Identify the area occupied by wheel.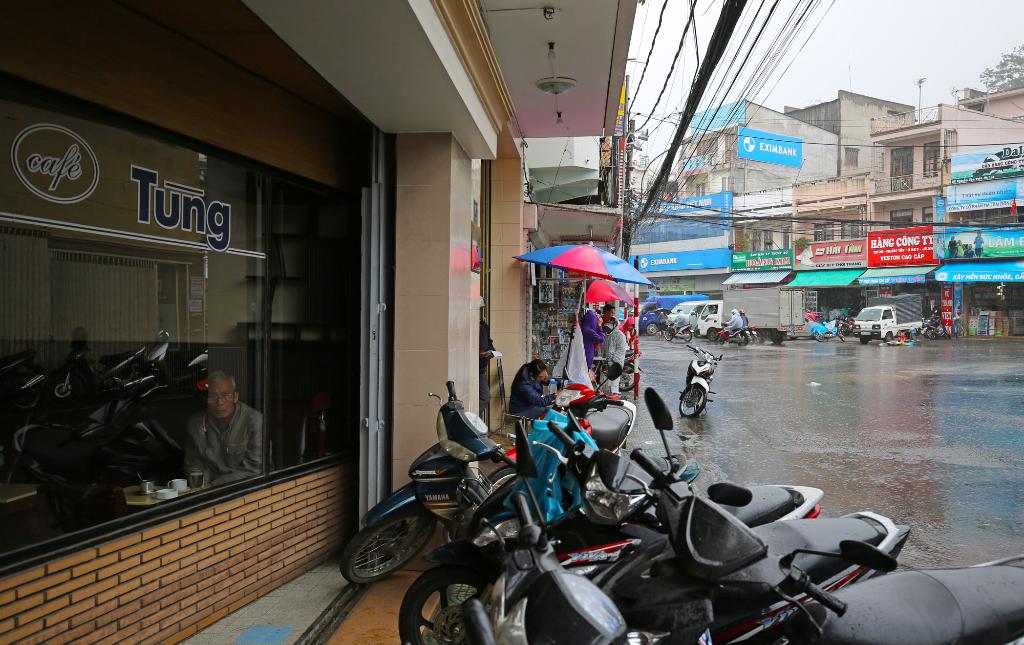
Area: detection(740, 331, 749, 344).
